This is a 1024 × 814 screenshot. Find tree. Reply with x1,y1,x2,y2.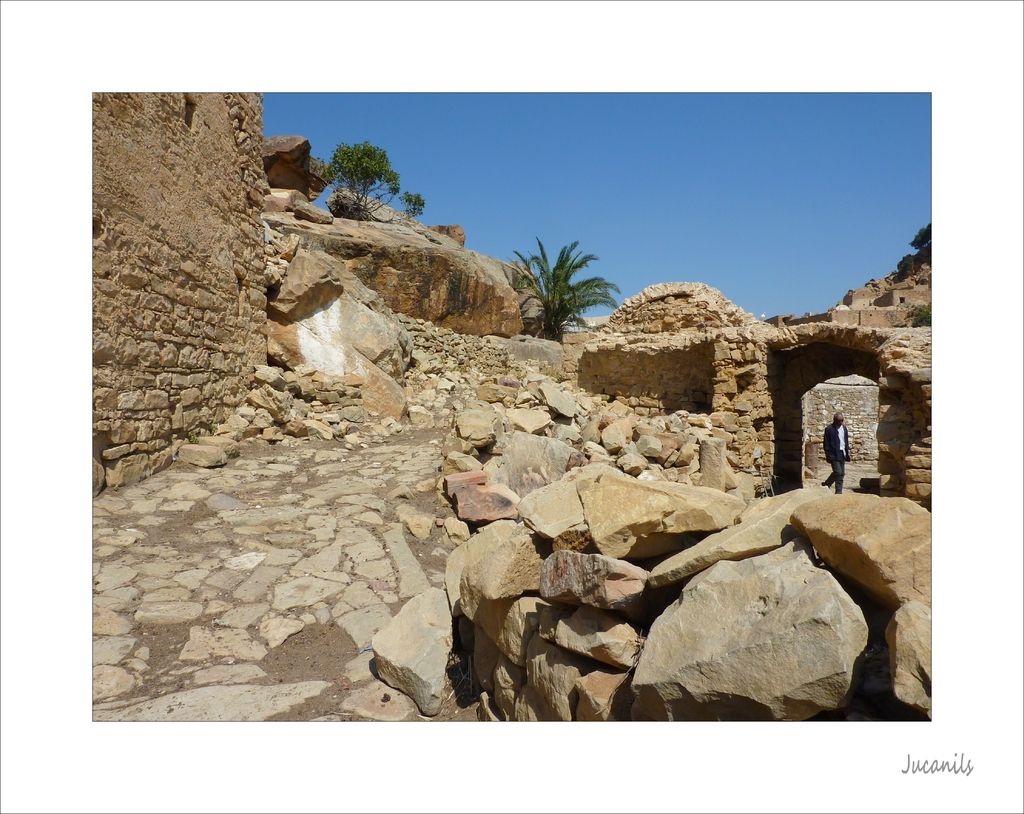
320,133,431,219.
